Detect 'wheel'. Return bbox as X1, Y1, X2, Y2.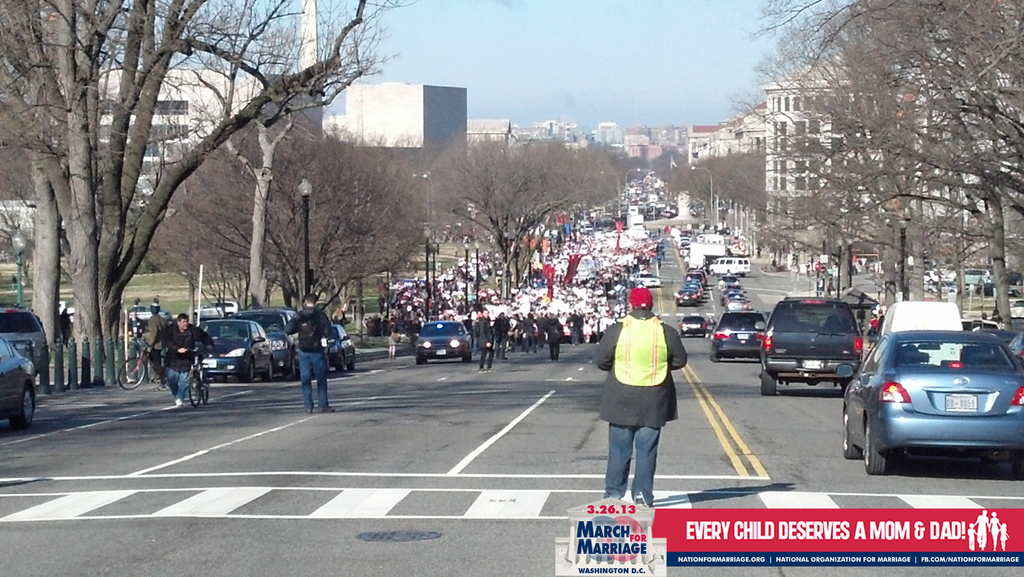
203, 370, 209, 404.
